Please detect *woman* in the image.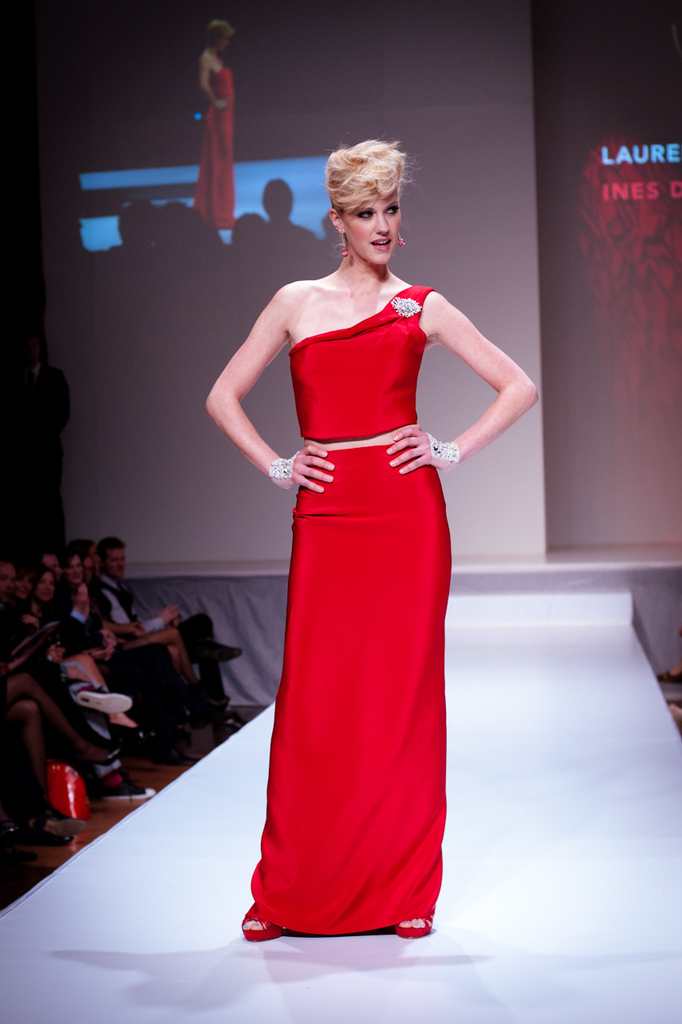
bbox=[196, 18, 239, 228].
